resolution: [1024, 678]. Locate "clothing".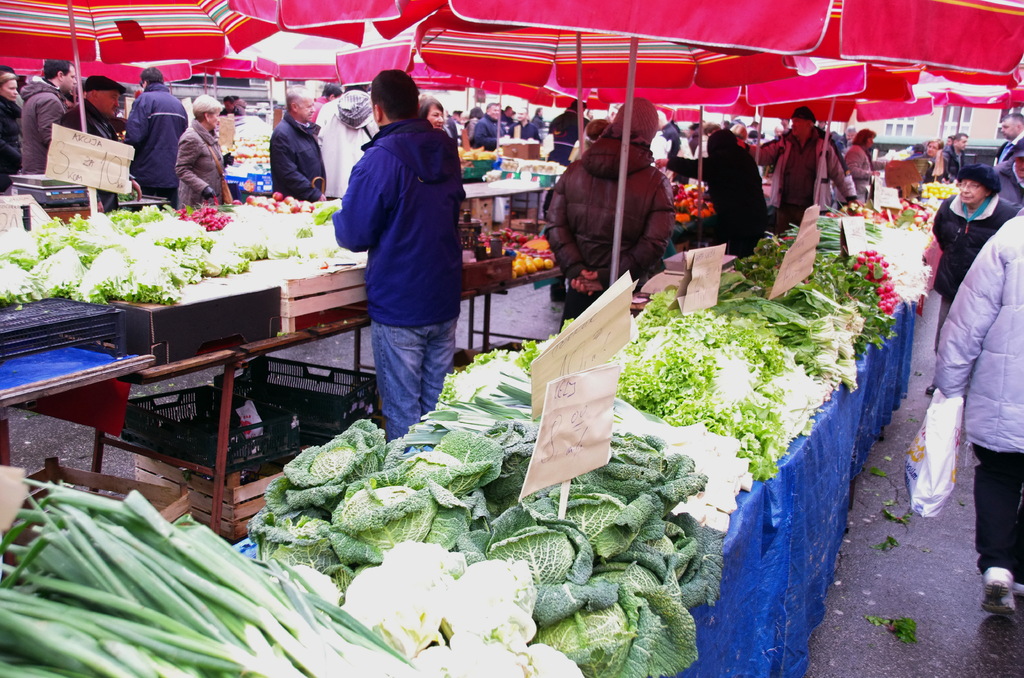
{"x1": 0, "y1": 92, "x2": 20, "y2": 184}.
